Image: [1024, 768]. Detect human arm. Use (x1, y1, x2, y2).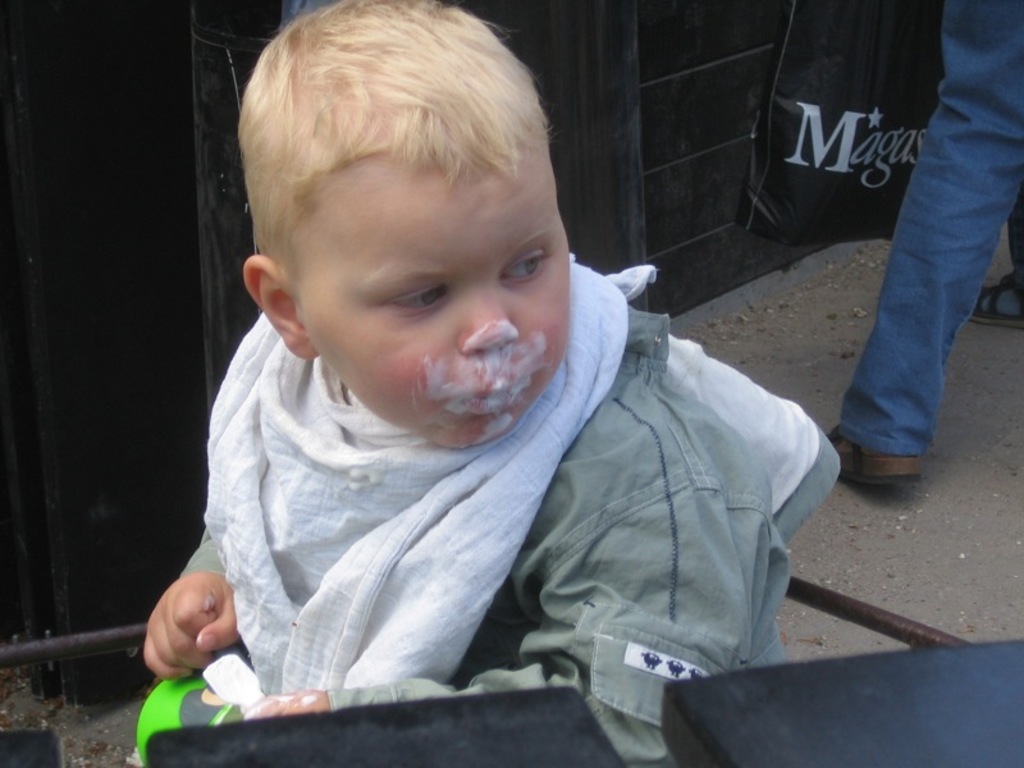
(257, 384, 799, 767).
